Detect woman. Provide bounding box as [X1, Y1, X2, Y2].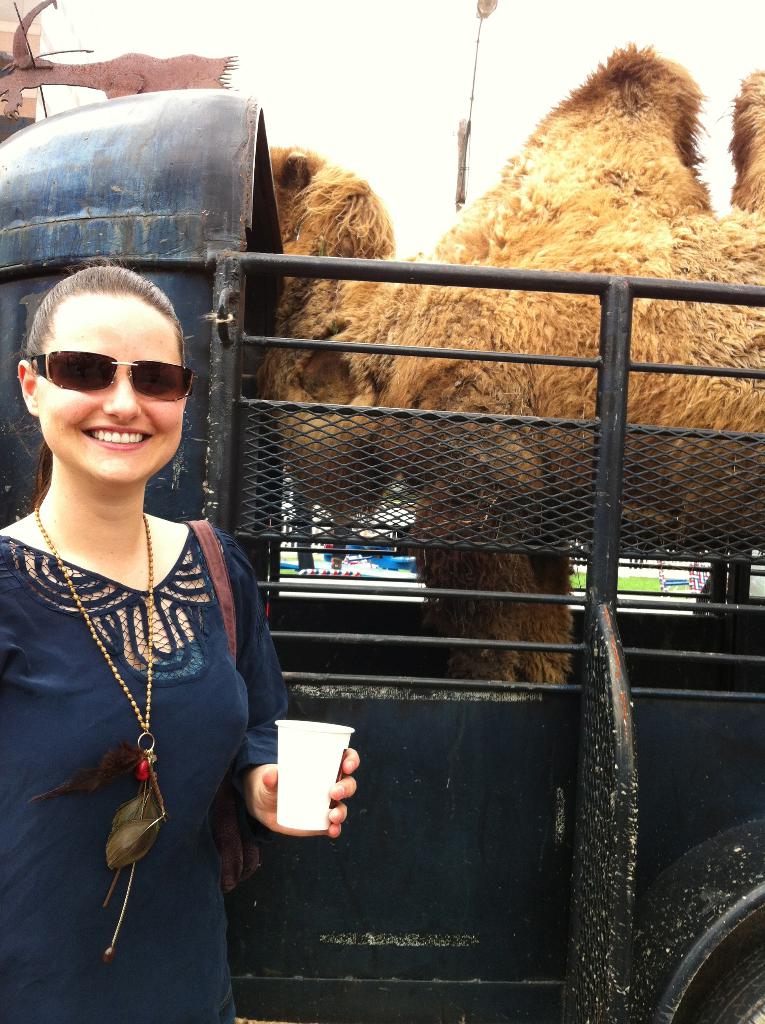
[6, 250, 281, 1009].
